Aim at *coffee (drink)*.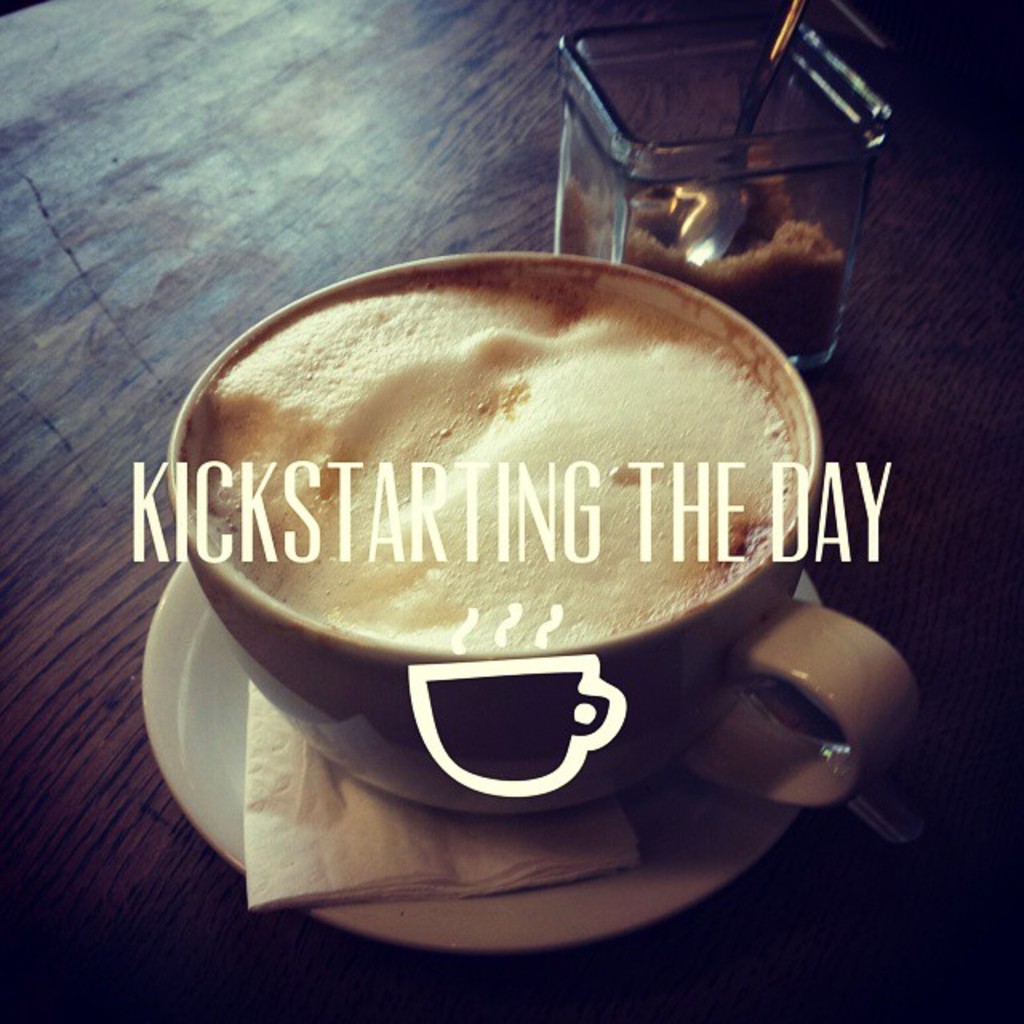
Aimed at locate(176, 256, 805, 651).
